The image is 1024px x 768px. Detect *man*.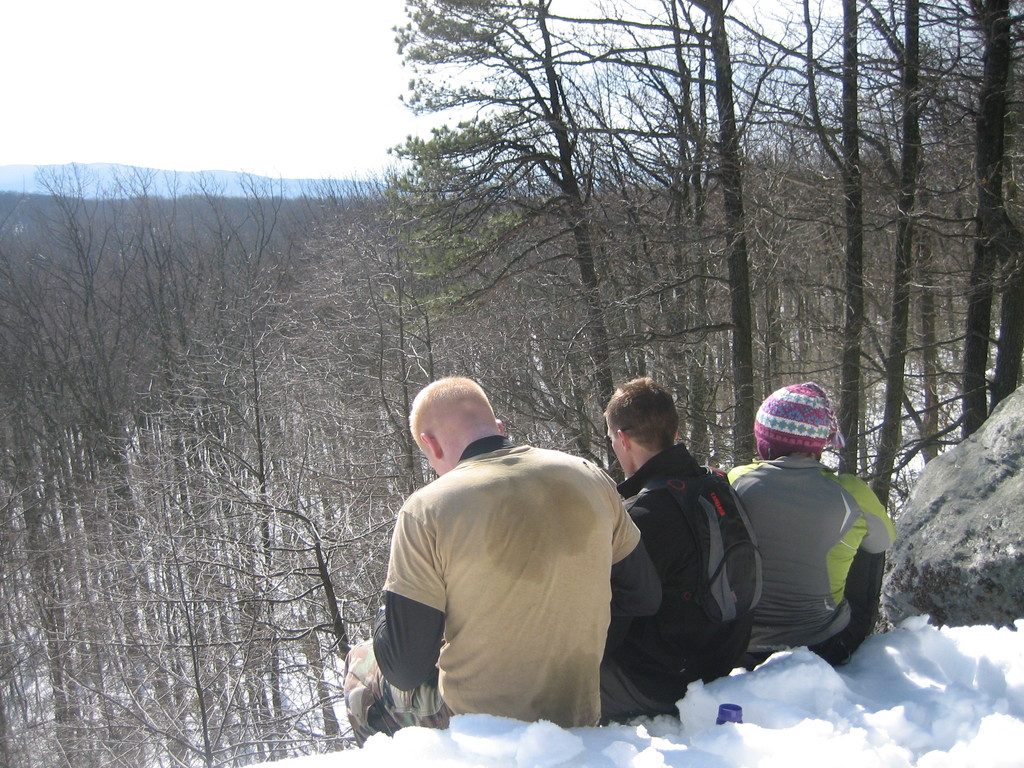
Detection: {"left": 347, "top": 375, "right": 663, "bottom": 749}.
